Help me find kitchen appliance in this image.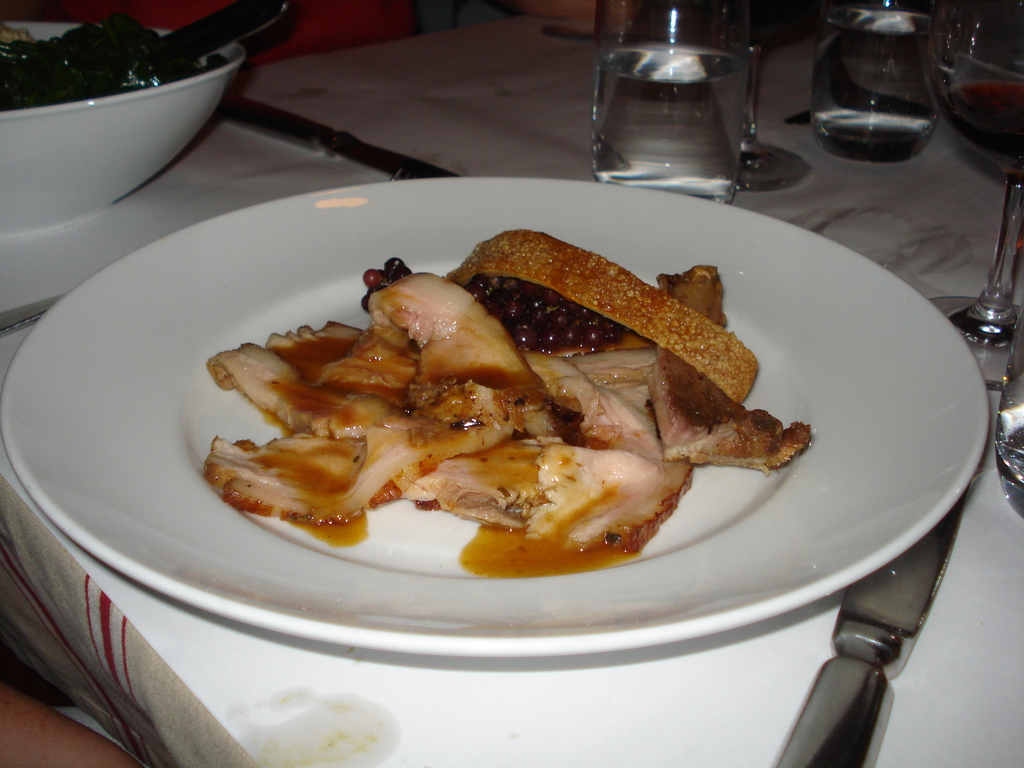
Found it: locate(2, 175, 992, 660).
